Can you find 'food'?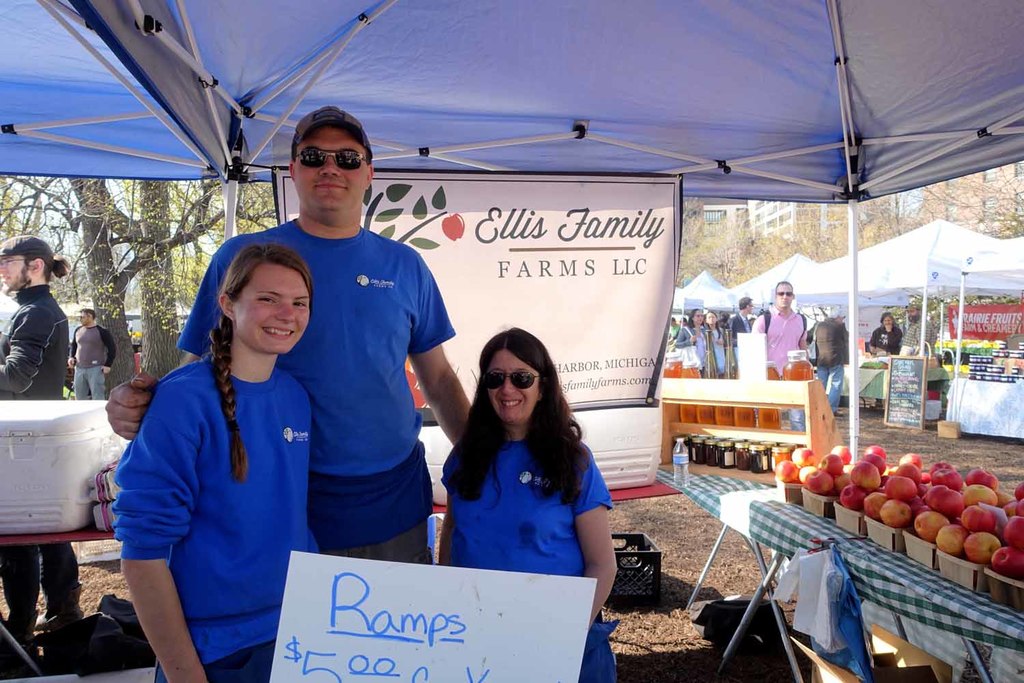
Yes, bounding box: (x1=412, y1=383, x2=429, y2=407).
